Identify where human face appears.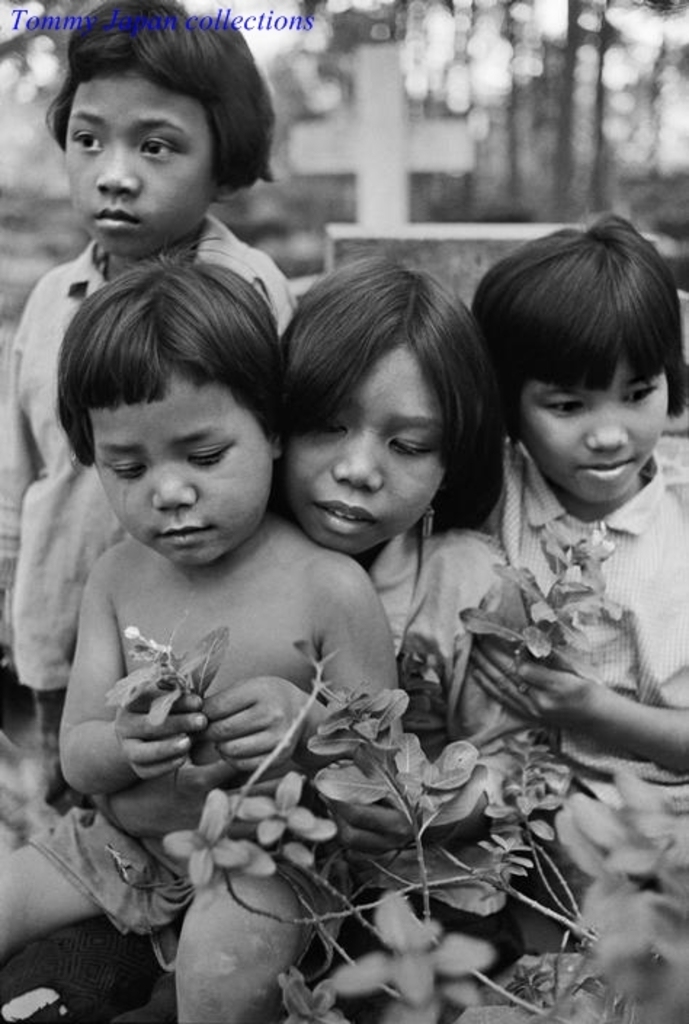
Appears at crop(282, 343, 440, 559).
